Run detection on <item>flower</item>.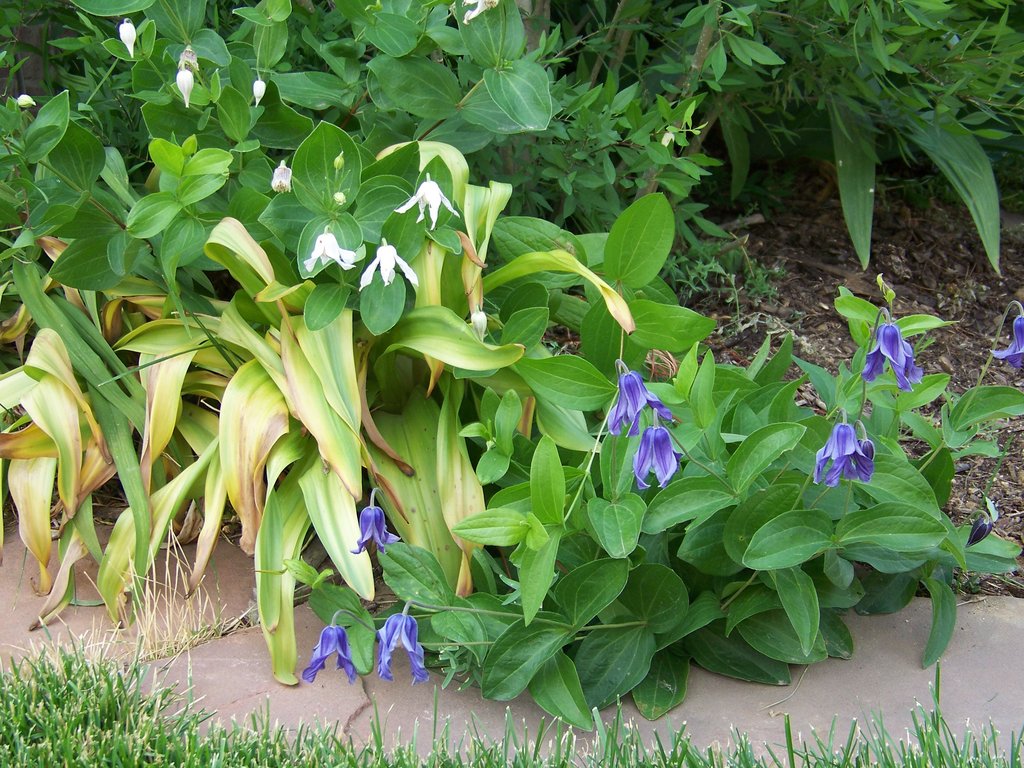
Result: [377, 613, 429, 684].
